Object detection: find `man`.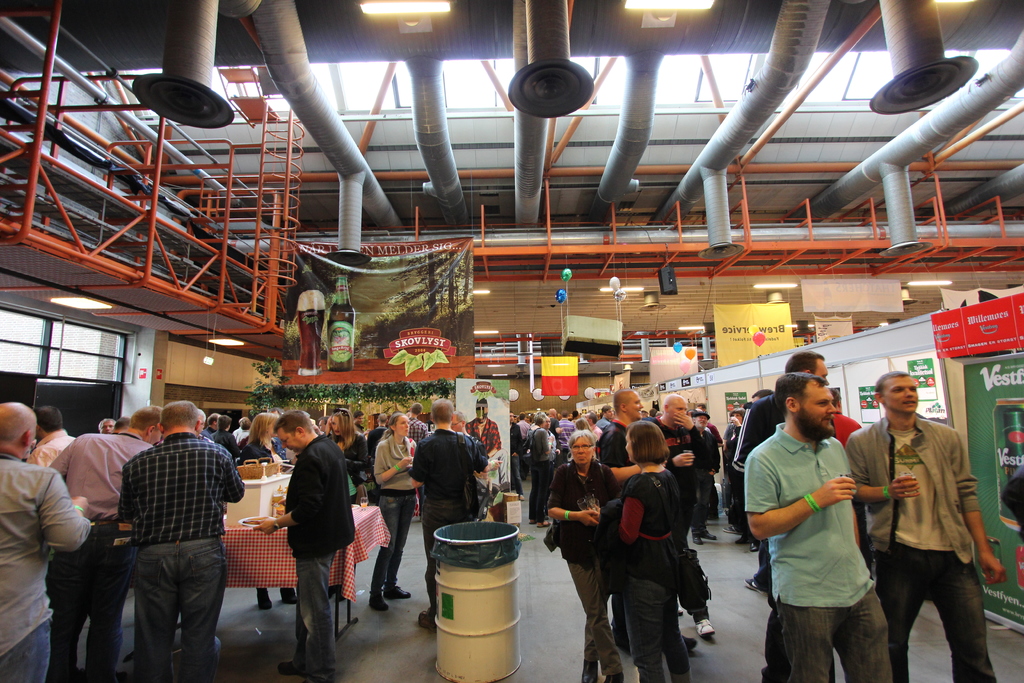
rect(524, 414, 544, 529).
